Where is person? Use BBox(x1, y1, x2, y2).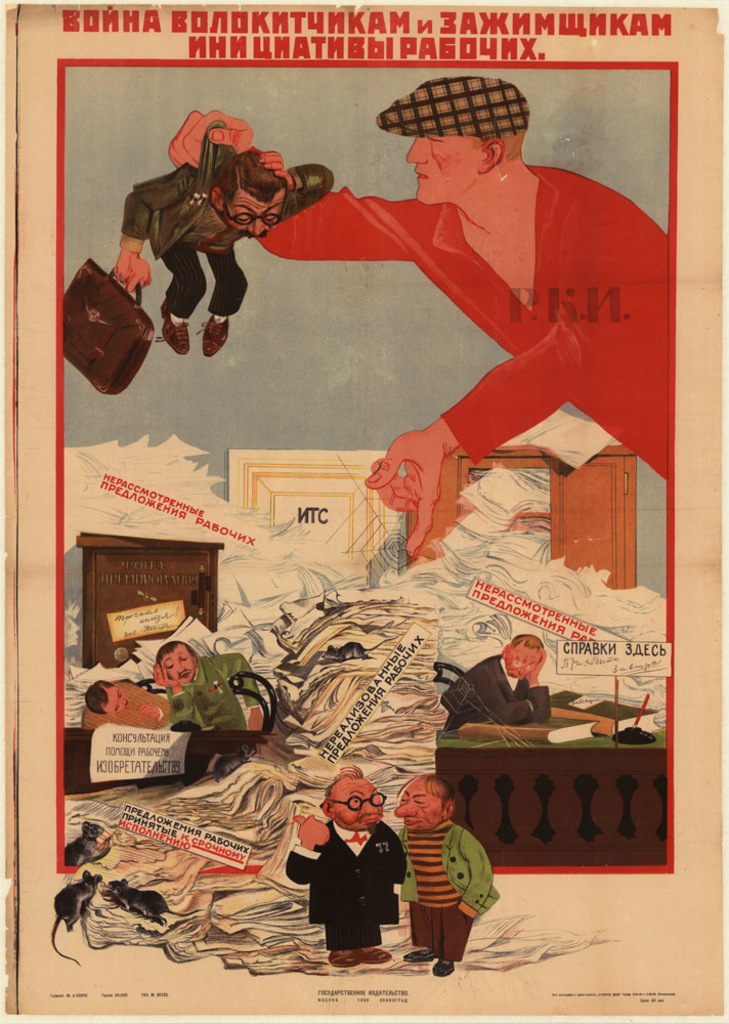
BBox(390, 770, 503, 975).
